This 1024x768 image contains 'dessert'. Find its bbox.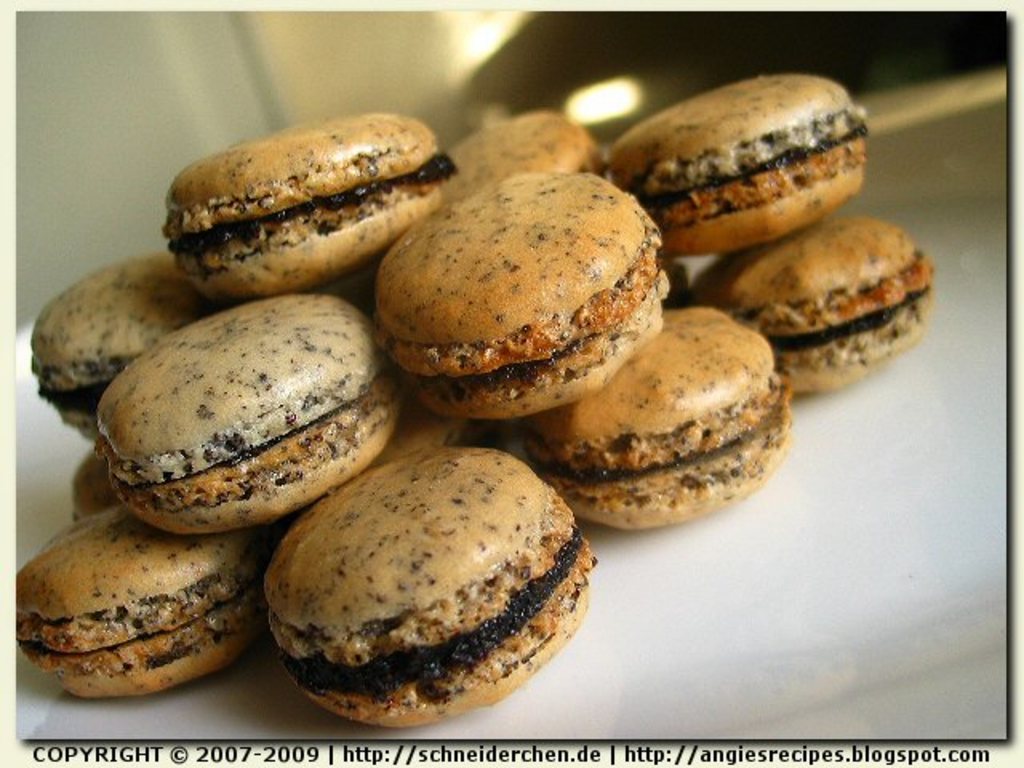
168/104/472/296.
